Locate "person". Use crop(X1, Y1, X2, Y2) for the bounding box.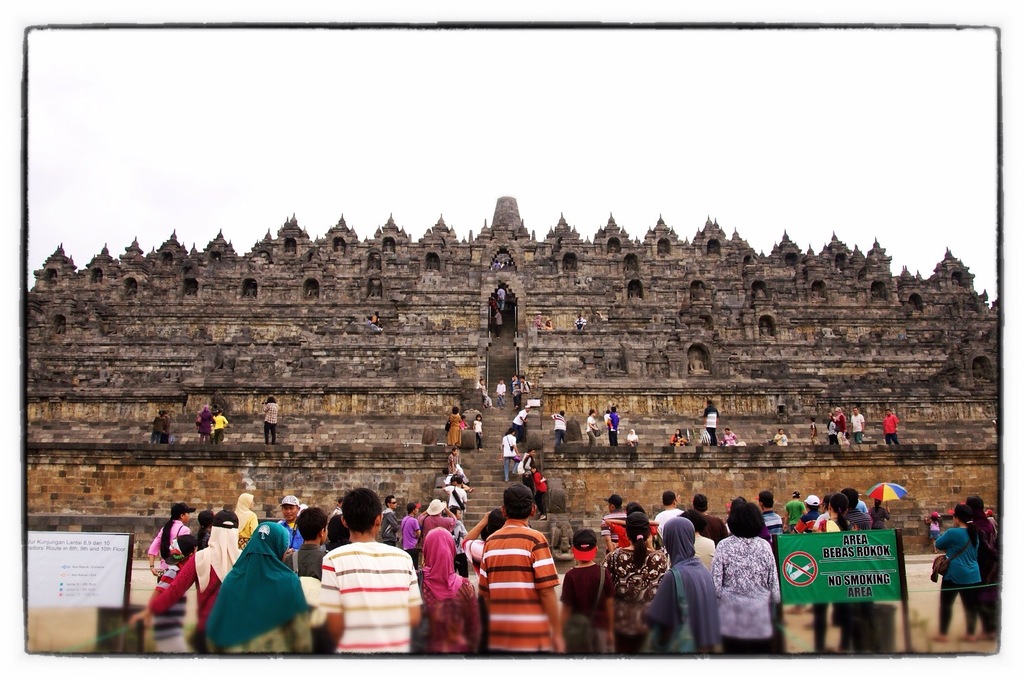
crop(625, 425, 641, 449).
